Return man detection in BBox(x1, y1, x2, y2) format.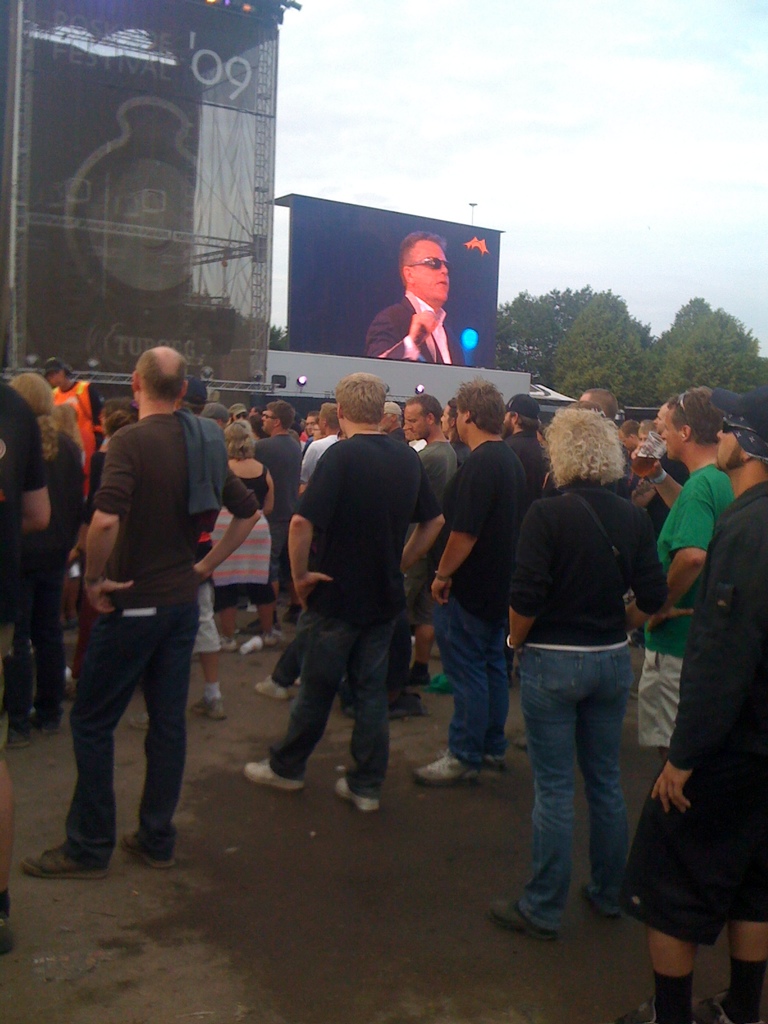
BBox(401, 394, 457, 700).
